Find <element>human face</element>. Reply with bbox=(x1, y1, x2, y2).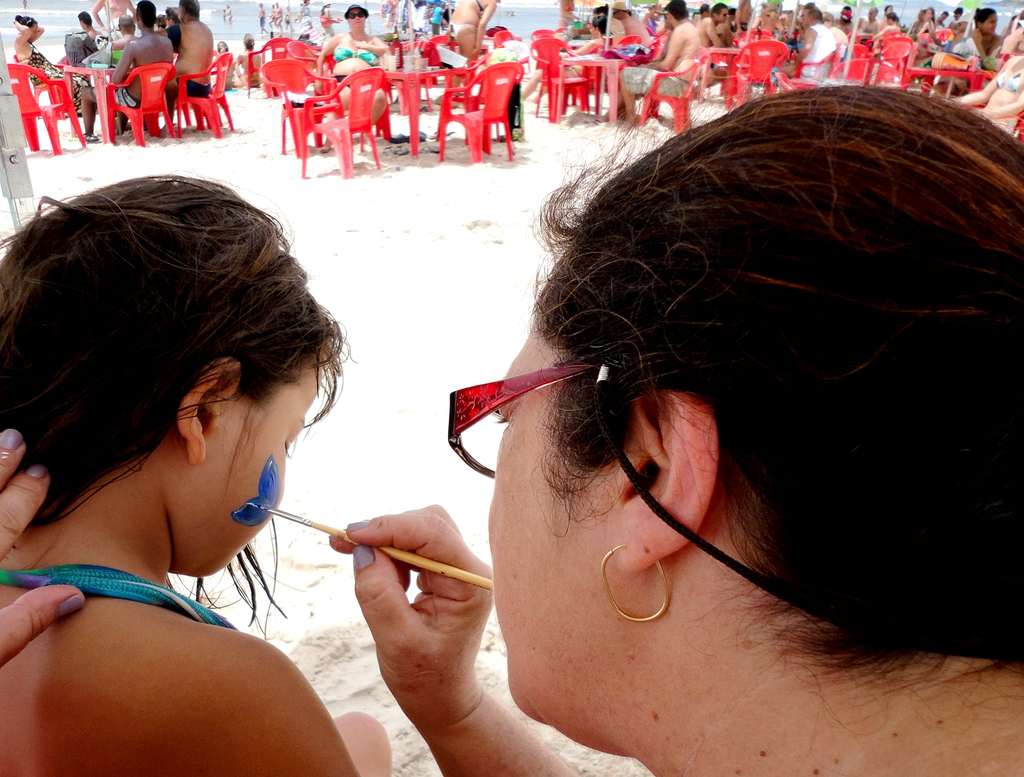
bbox=(201, 350, 317, 577).
